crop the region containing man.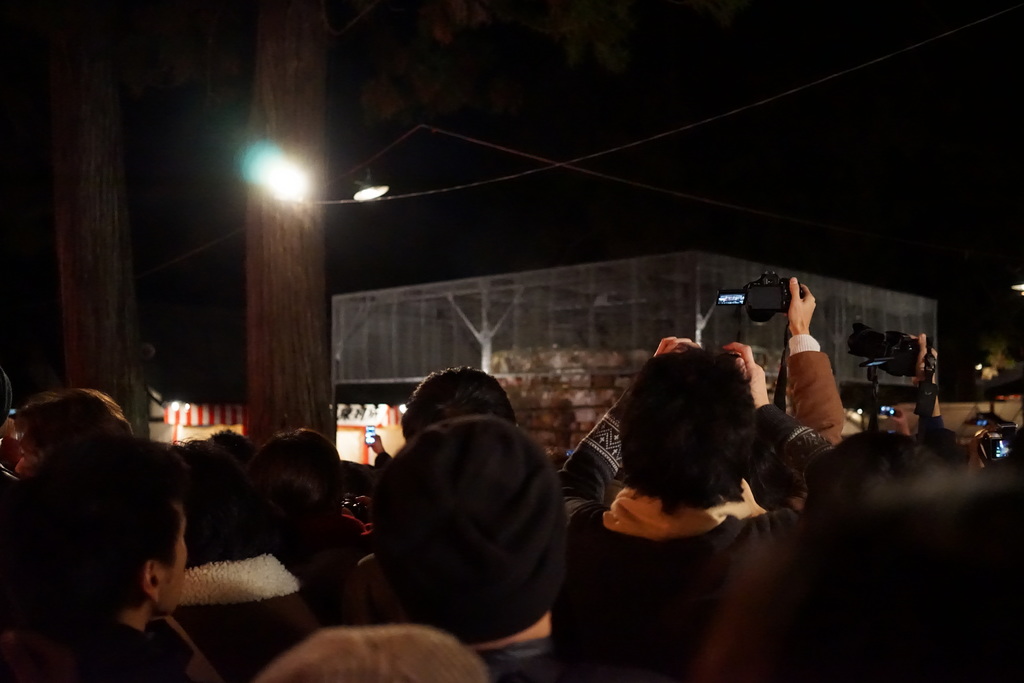
Crop region: (x1=561, y1=342, x2=838, y2=682).
